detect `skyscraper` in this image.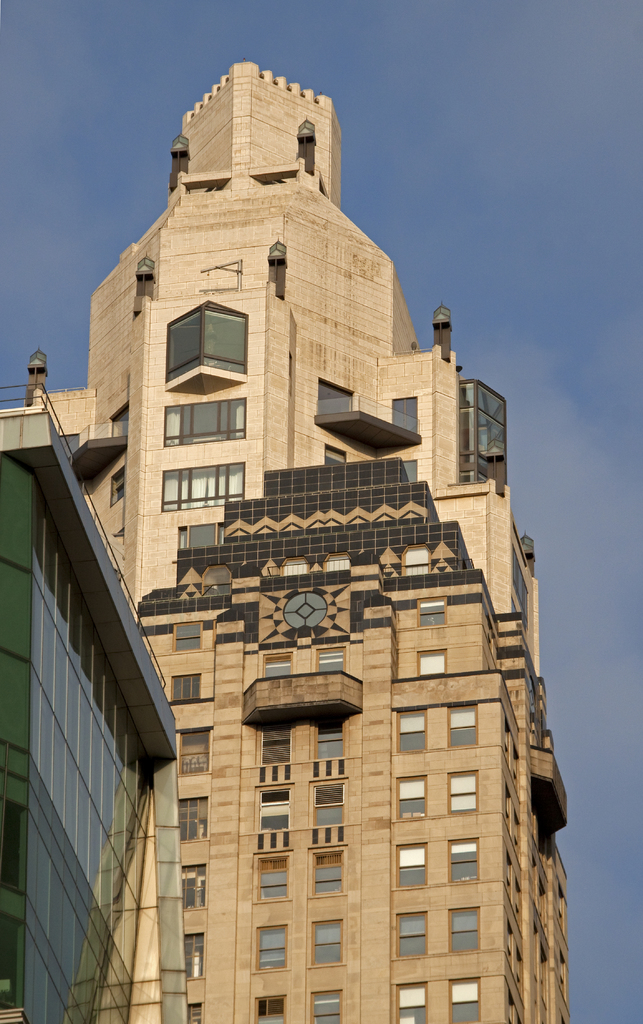
Detection: region(0, 378, 182, 1023).
